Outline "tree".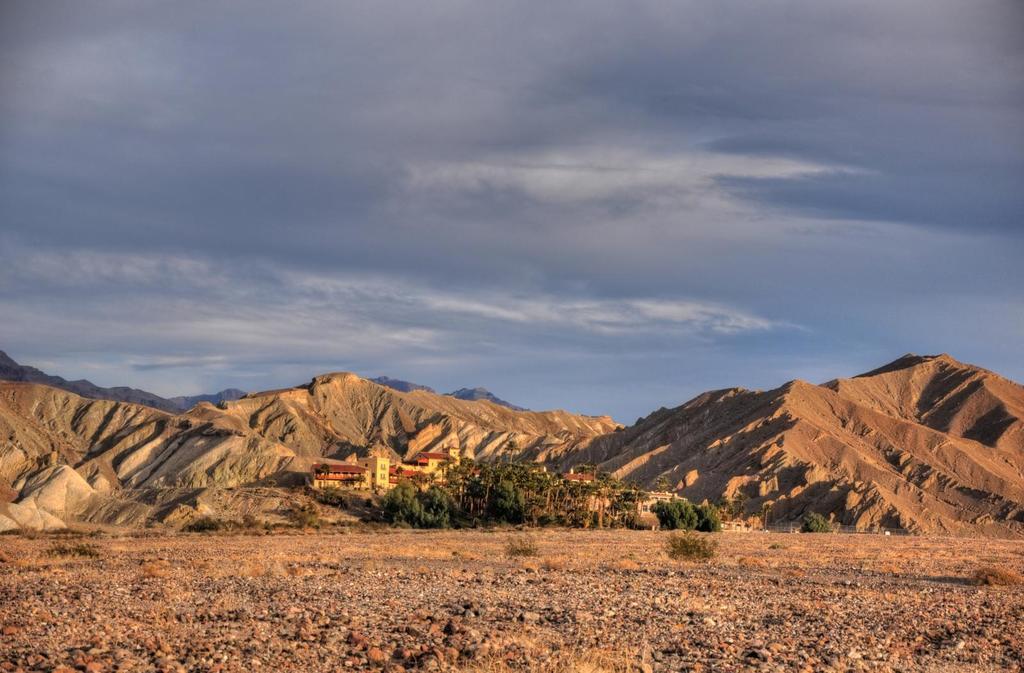
Outline: [653, 499, 724, 534].
